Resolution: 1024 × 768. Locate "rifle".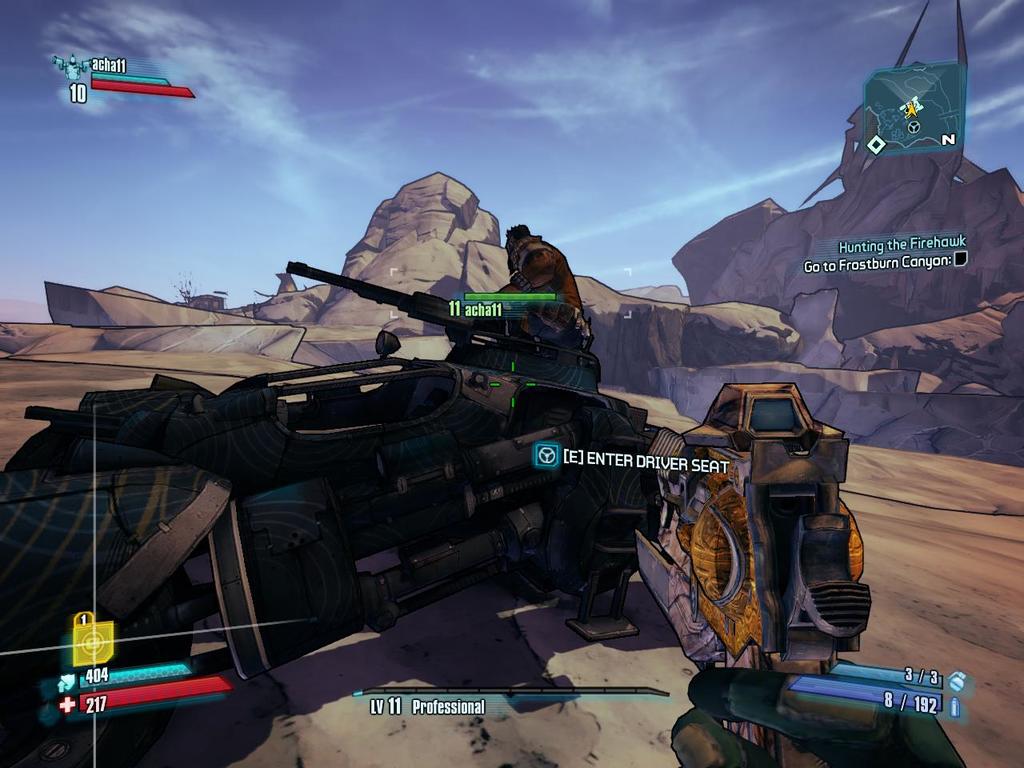
17/356/467/680.
